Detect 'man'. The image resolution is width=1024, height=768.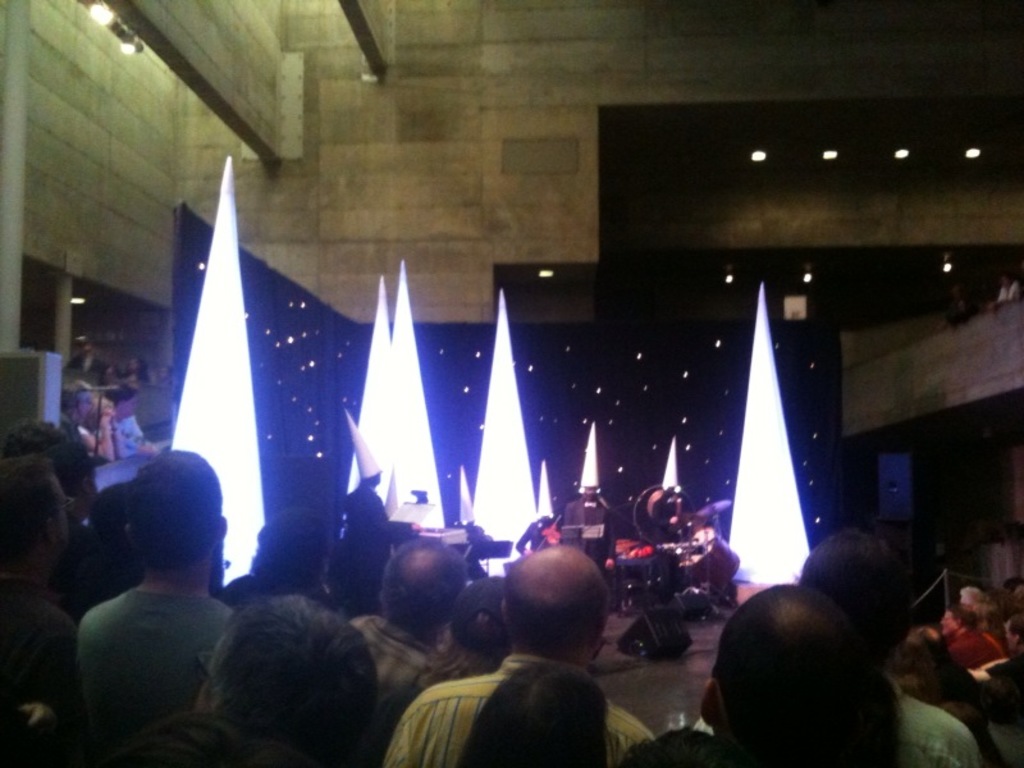
<box>76,447,236,767</box>.
